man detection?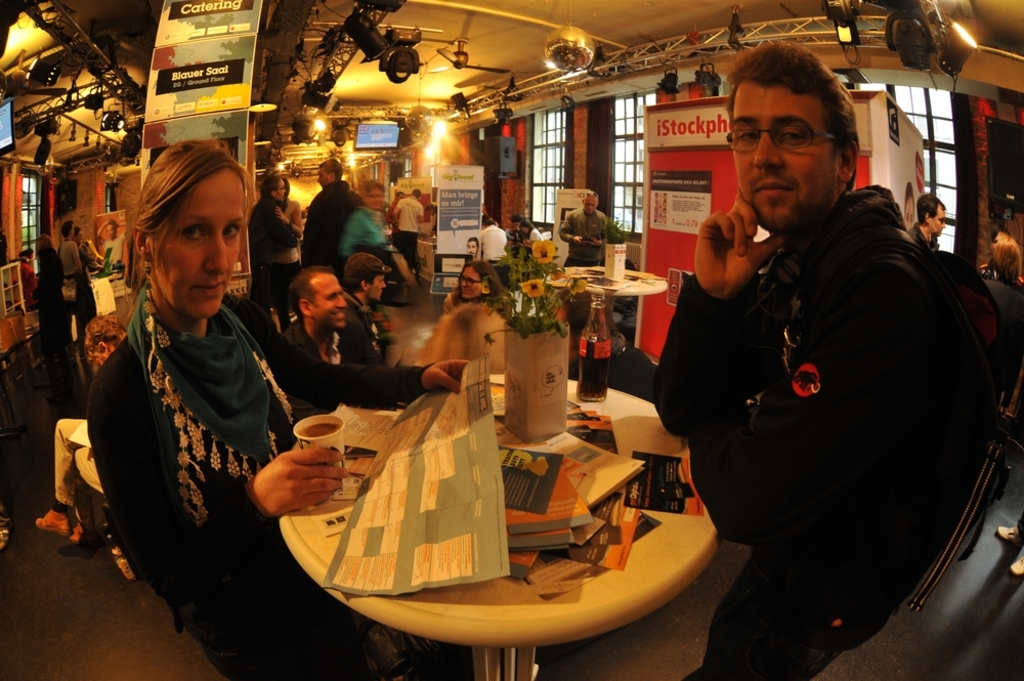
bbox=[275, 259, 371, 424]
